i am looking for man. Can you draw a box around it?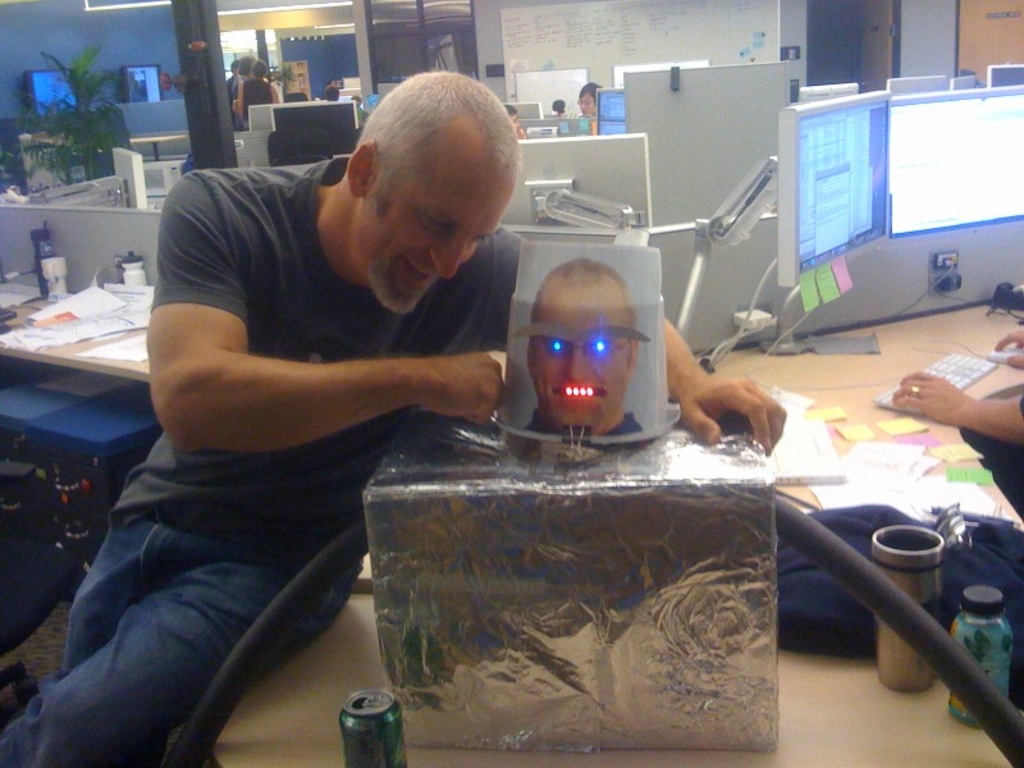
Sure, the bounding box is rect(516, 257, 640, 436).
